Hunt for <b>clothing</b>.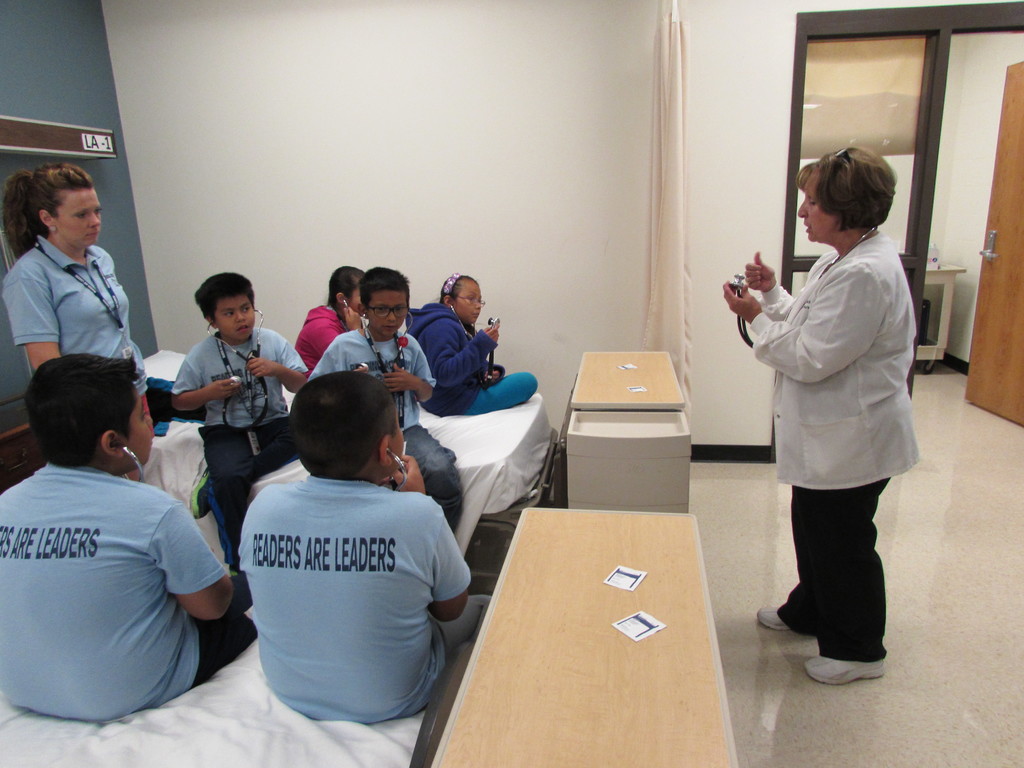
Hunted down at region(293, 307, 346, 373).
